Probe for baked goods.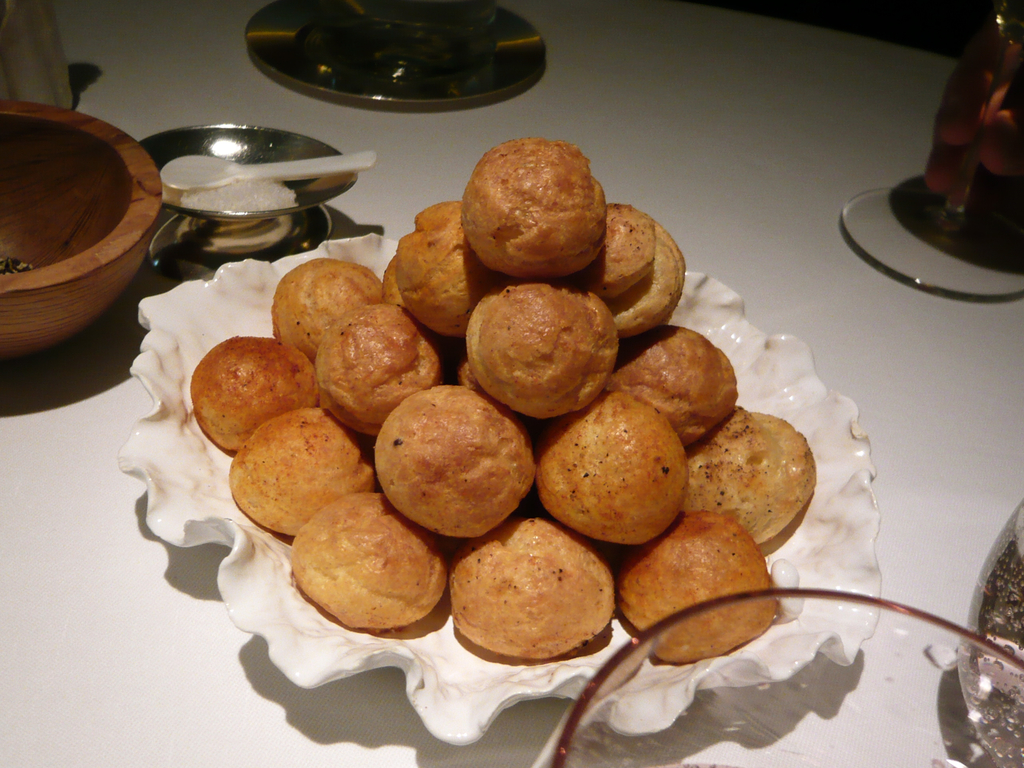
Probe result: <box>292,492,451,632</box>.
